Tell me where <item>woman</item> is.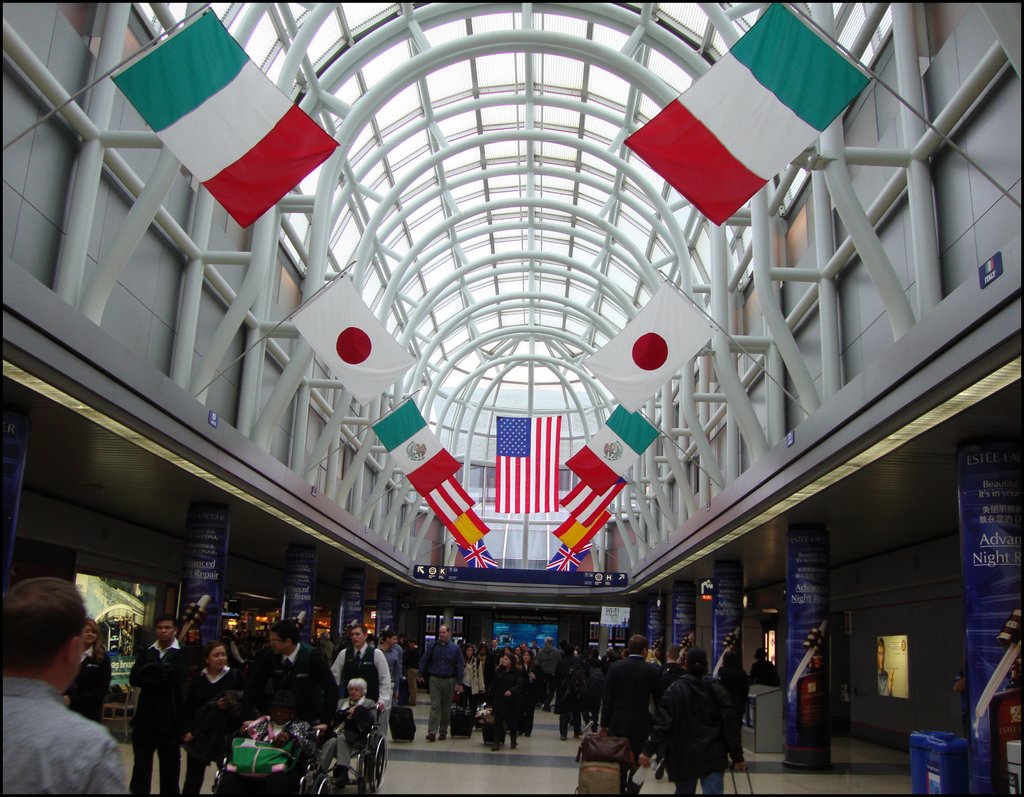
<item>woman</item> is at 60 614 111 719.
